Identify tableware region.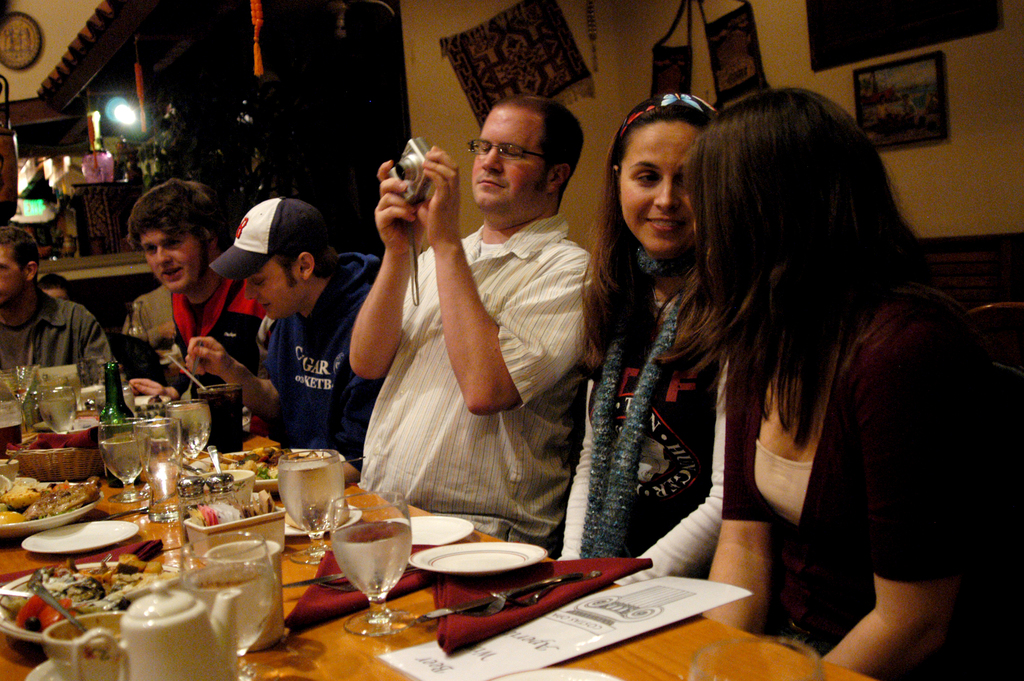
Region: box=[324, 565, 417, 597].
